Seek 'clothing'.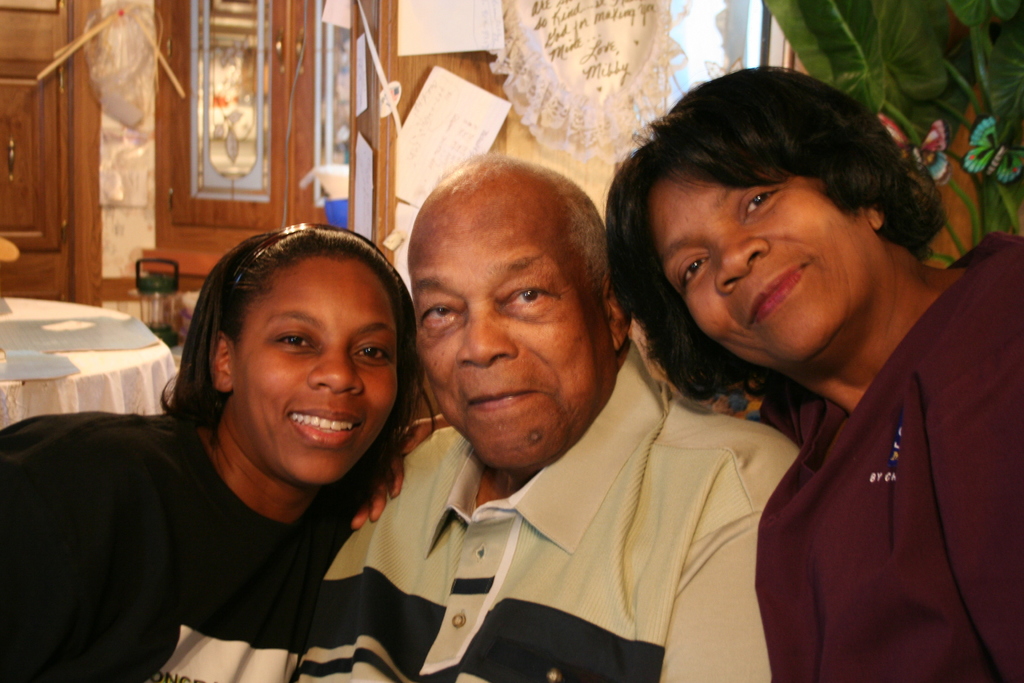
locate(291, 335, 812, 682).
